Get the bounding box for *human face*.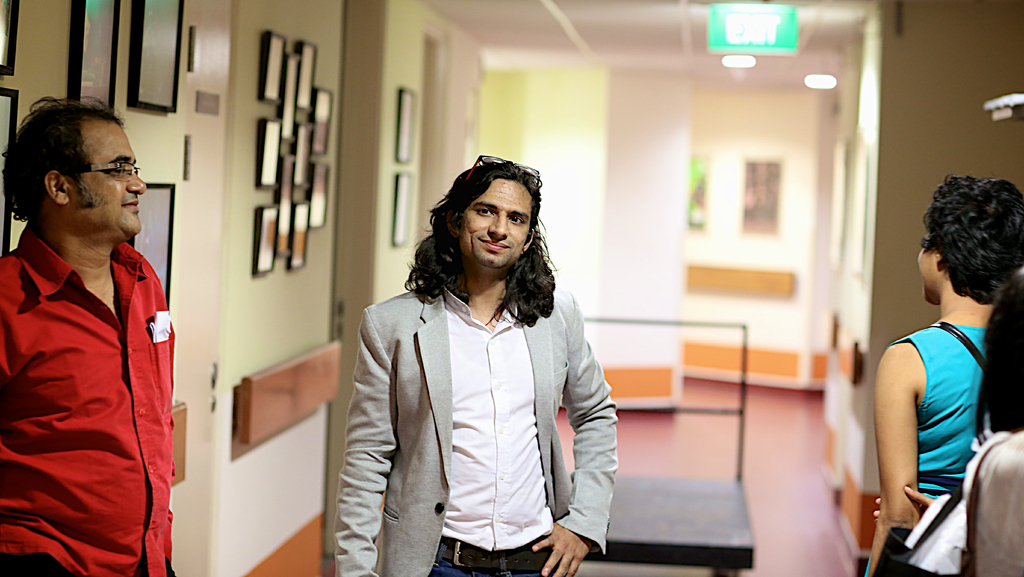
detection(76, 122, 145, 233).
